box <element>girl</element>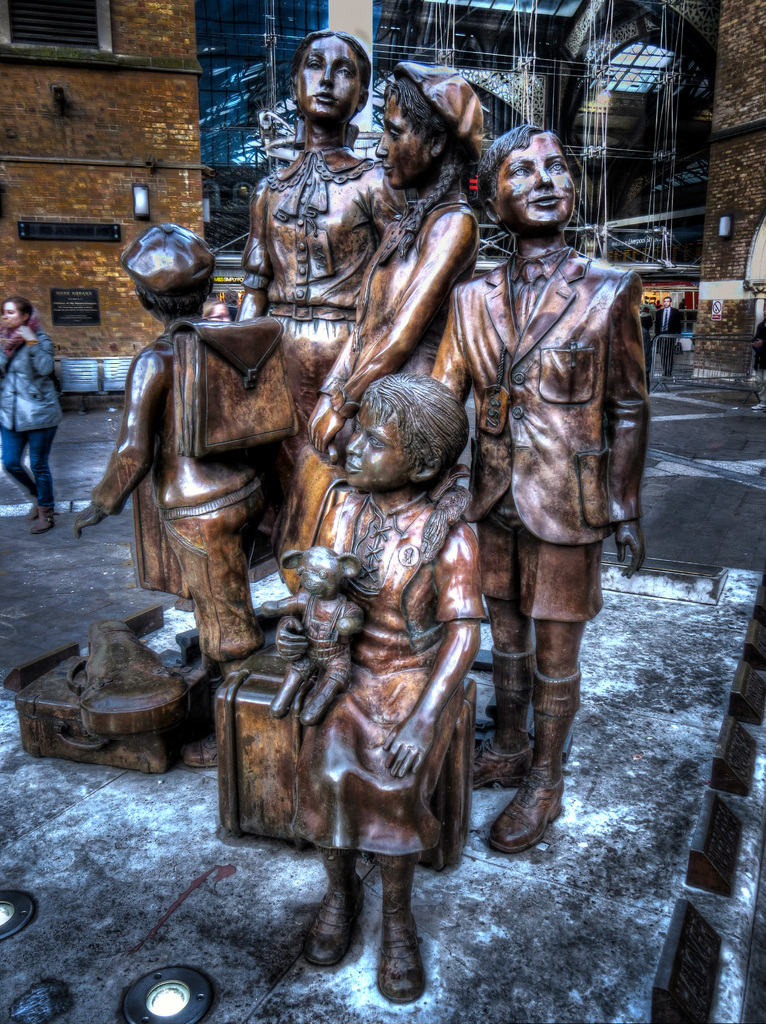
crop(273, 68, 486, 577)
